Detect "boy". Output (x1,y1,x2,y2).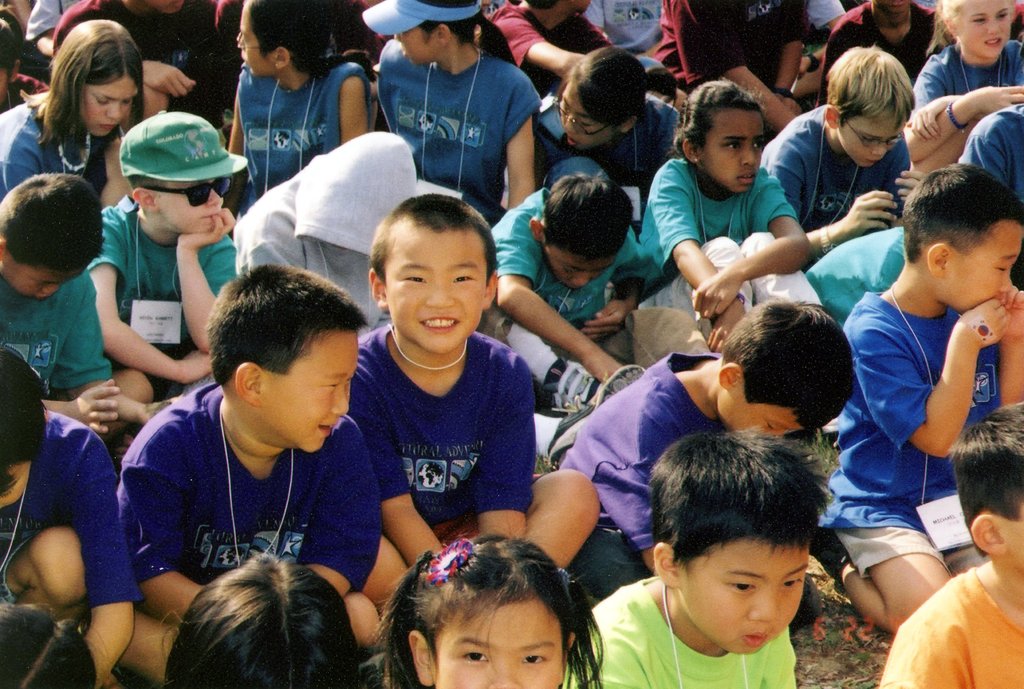
(0,162,117,416).
